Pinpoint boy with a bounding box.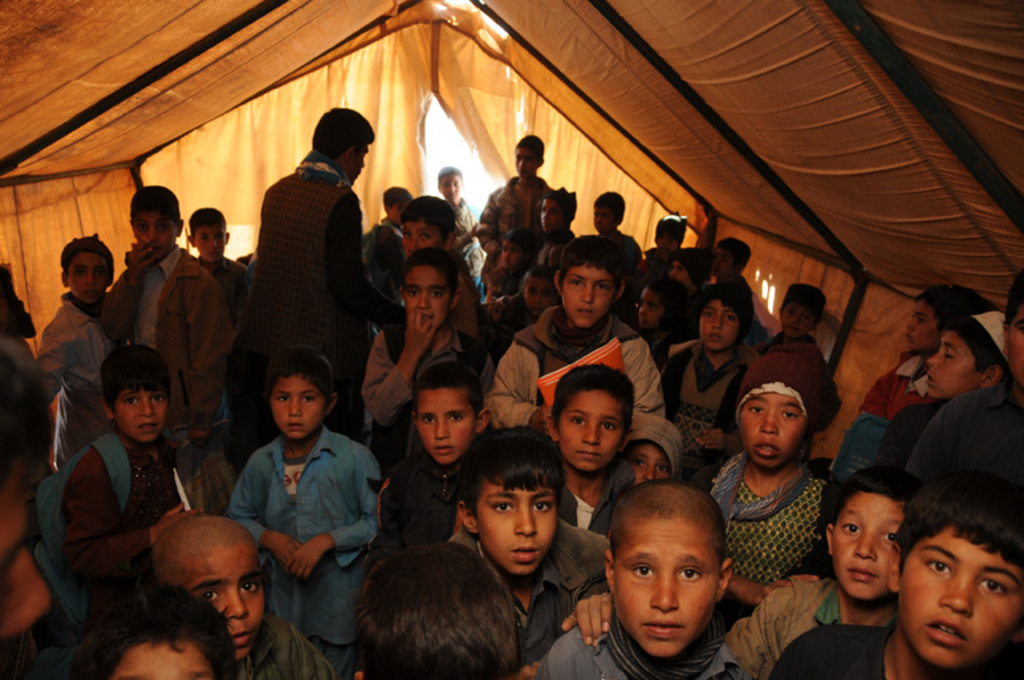
(398,195,480,338).
